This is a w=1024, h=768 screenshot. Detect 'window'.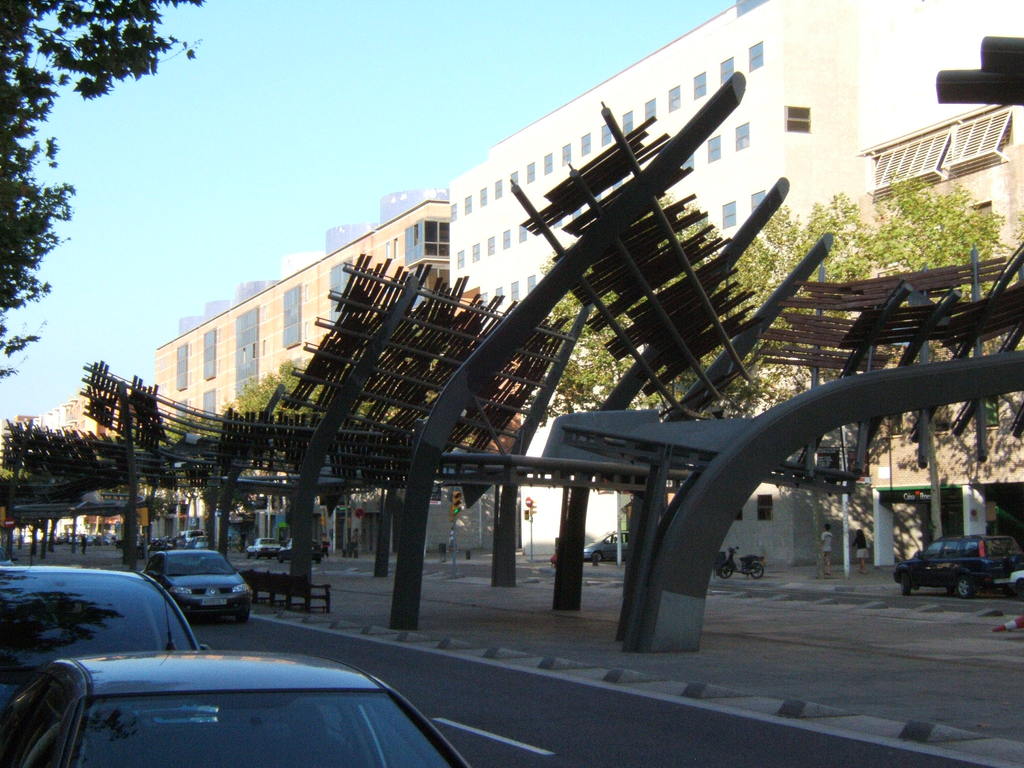
select_region(516, 223, 527, 244).
